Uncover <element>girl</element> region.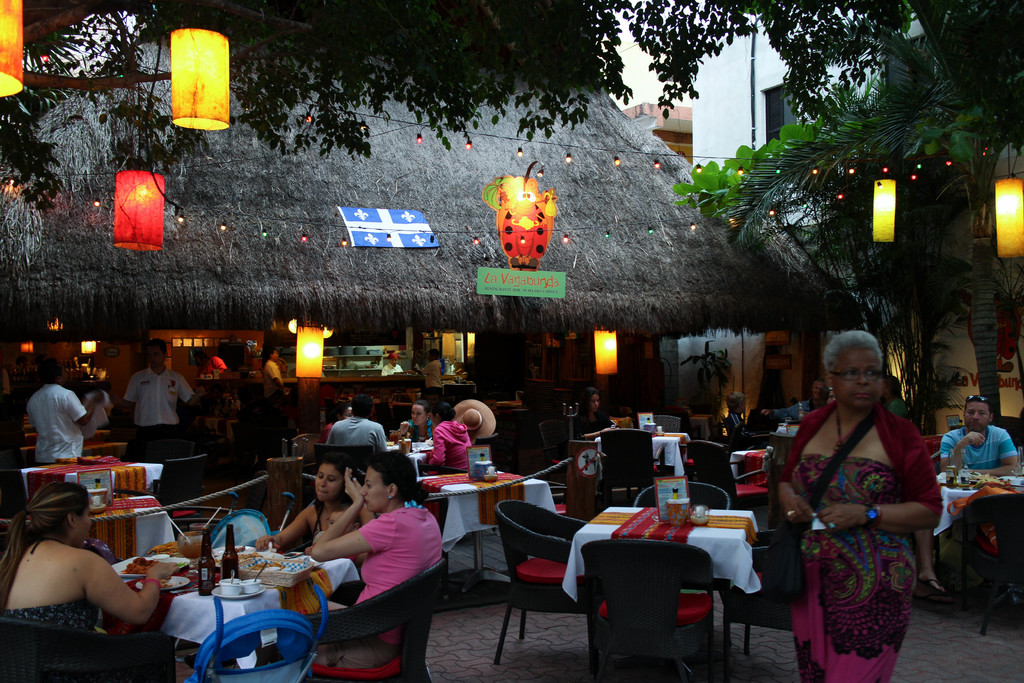
Uncovered: [575, 389, 621, 435].
